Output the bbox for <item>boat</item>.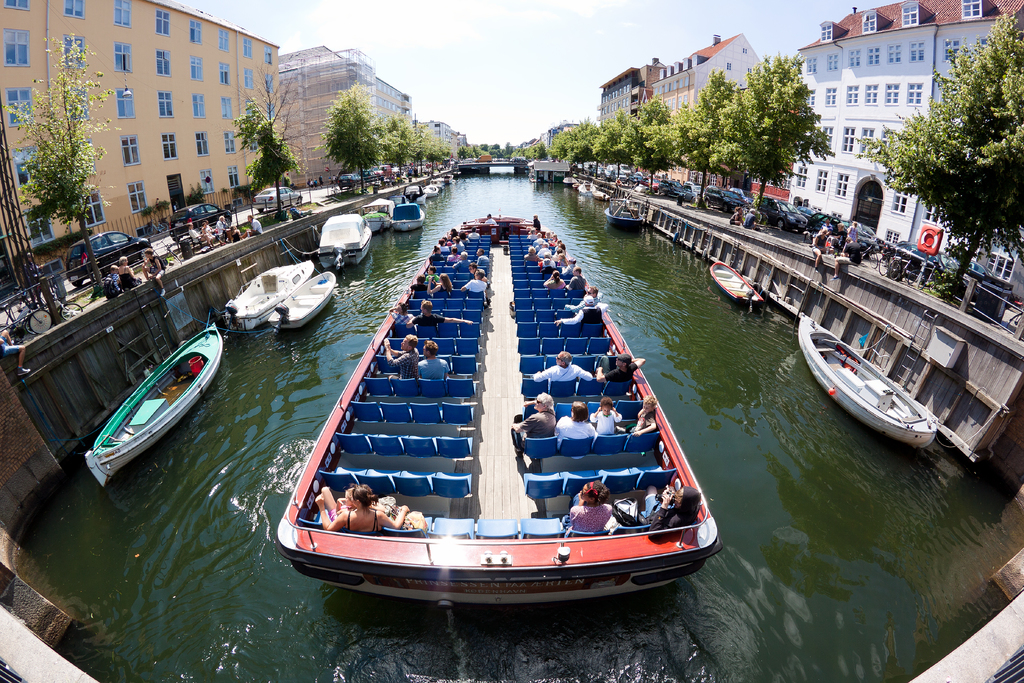
{"x1": 710, "y1": 258, "x2": 769, "y2": 307}.
